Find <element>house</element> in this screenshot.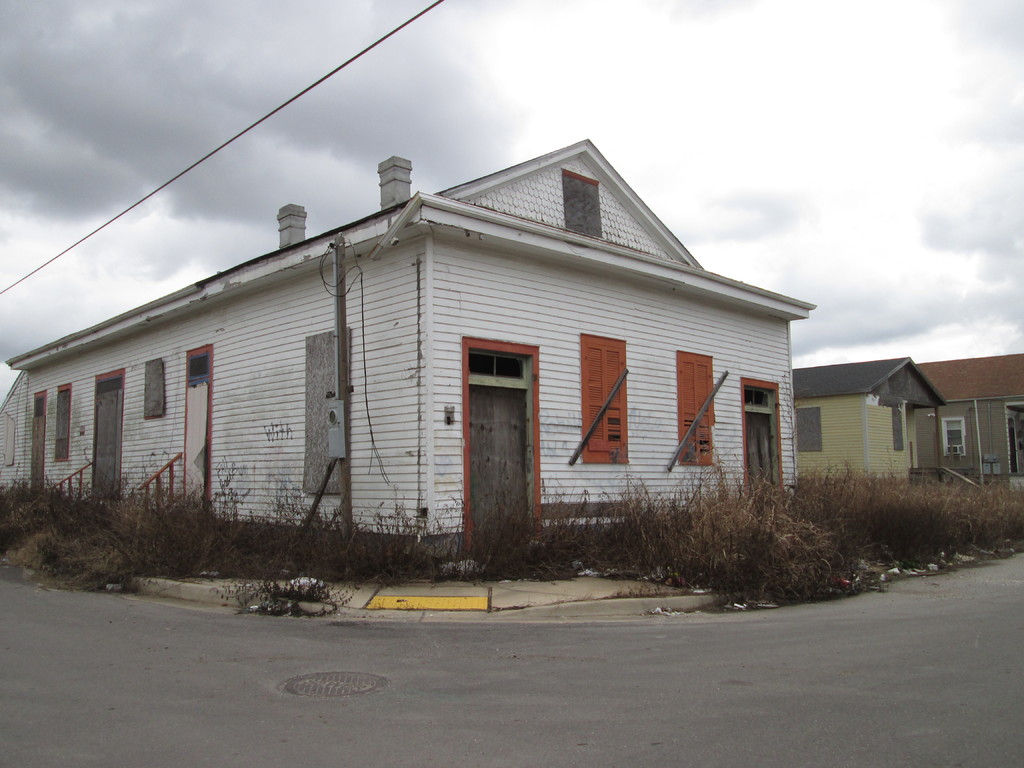
The bounding box for <element>house</element> is pyautogui.locateOnScreen(793, 359, 948, 504).
